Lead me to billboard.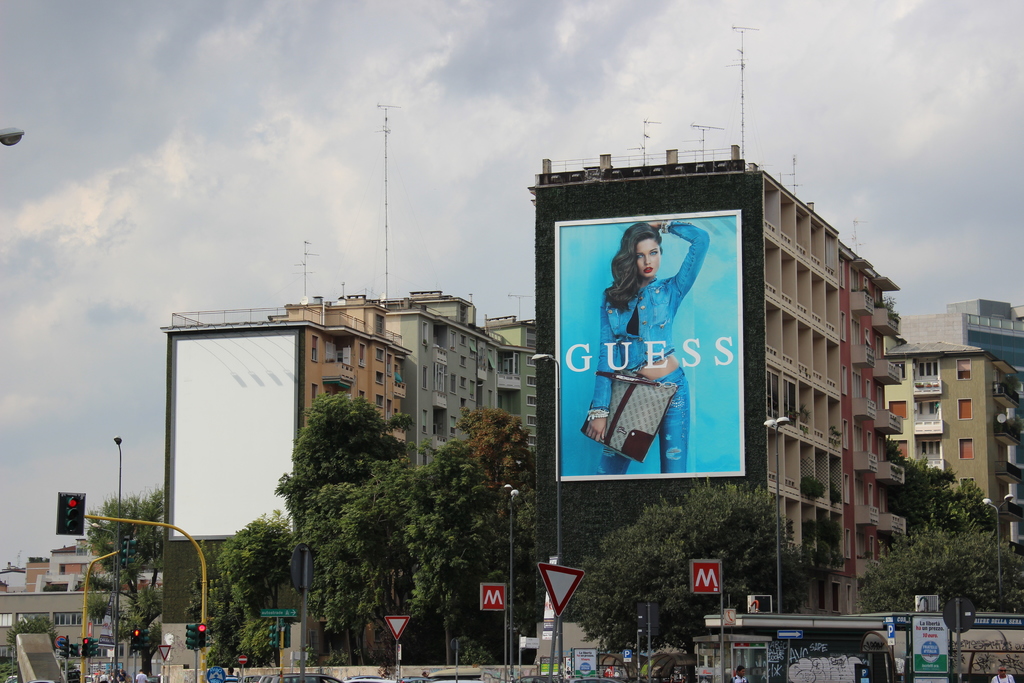
Lead to detection(477, 575, 506, 612).
